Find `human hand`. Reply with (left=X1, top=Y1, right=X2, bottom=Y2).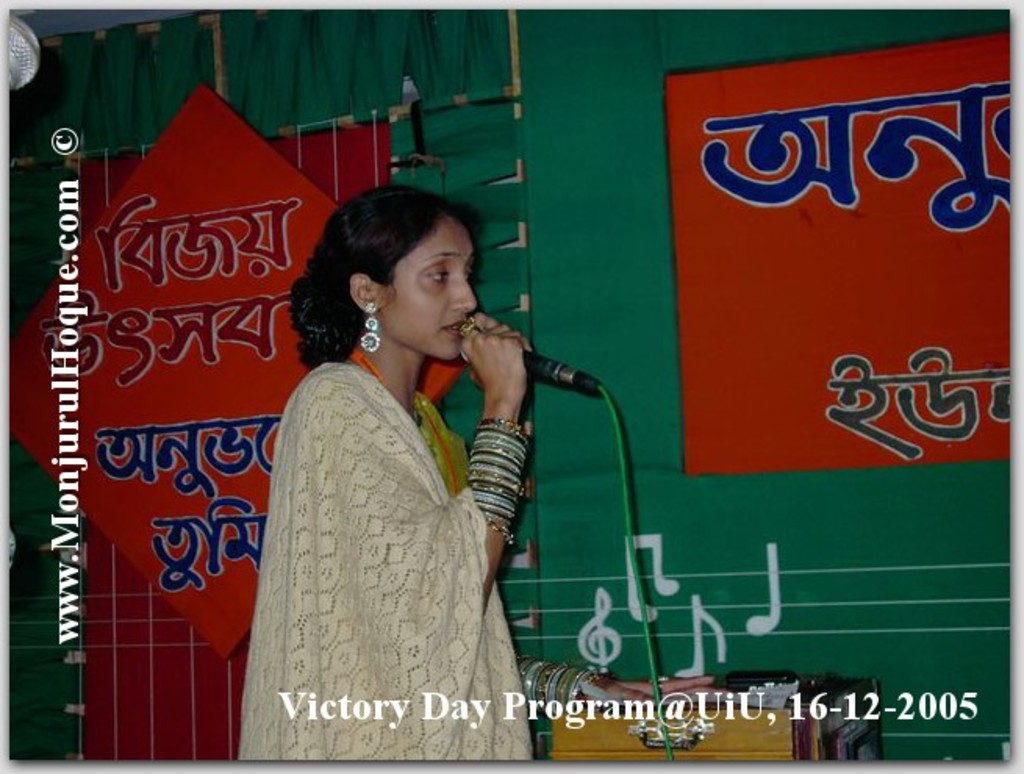
(left=466, top=319, right=544, bottom=438).
